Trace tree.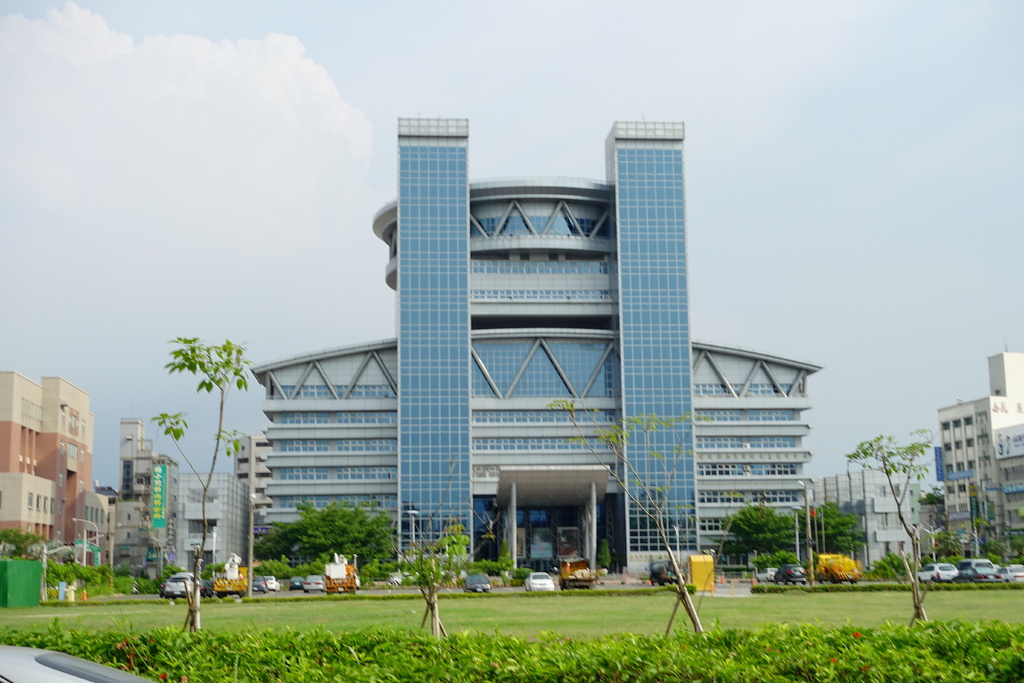
Traced to (x1=839, y1=455, x2=939, y2=618).
